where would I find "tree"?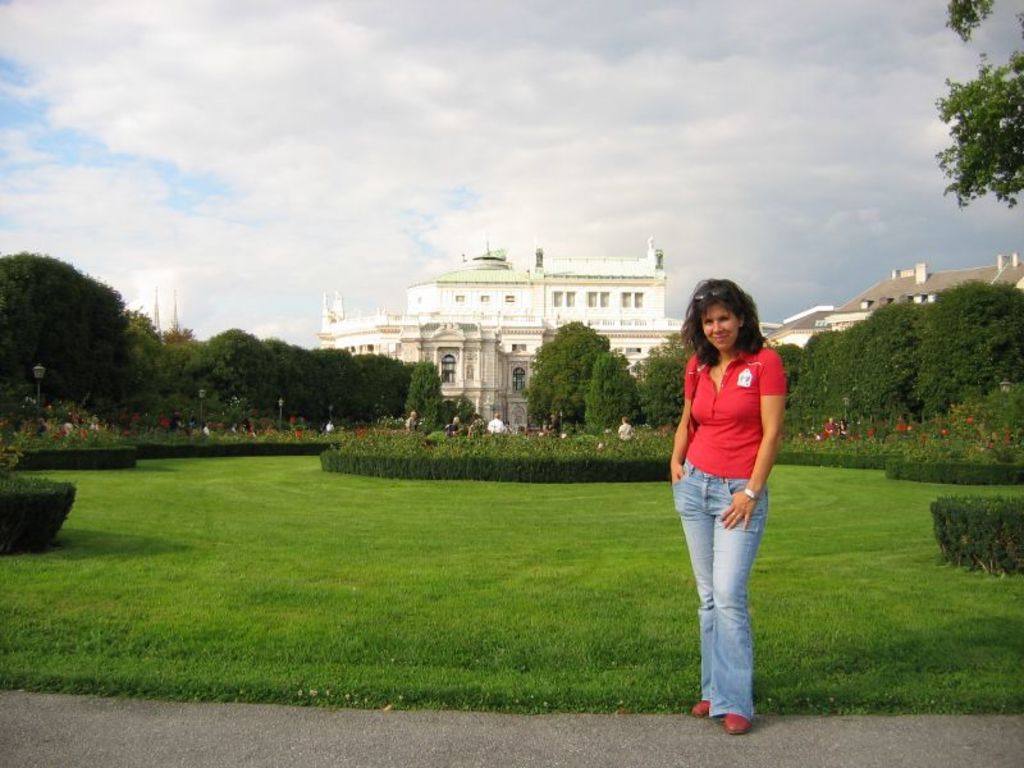
At 637,340,699,429.
